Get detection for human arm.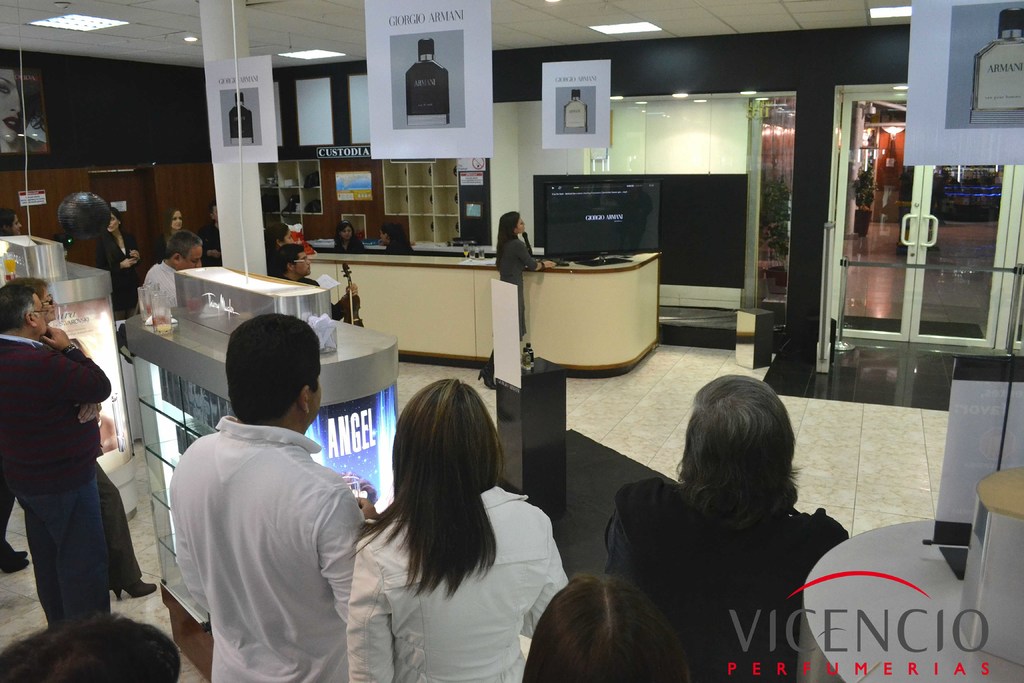
Detection: select_region(100, 237, 132, 269).
